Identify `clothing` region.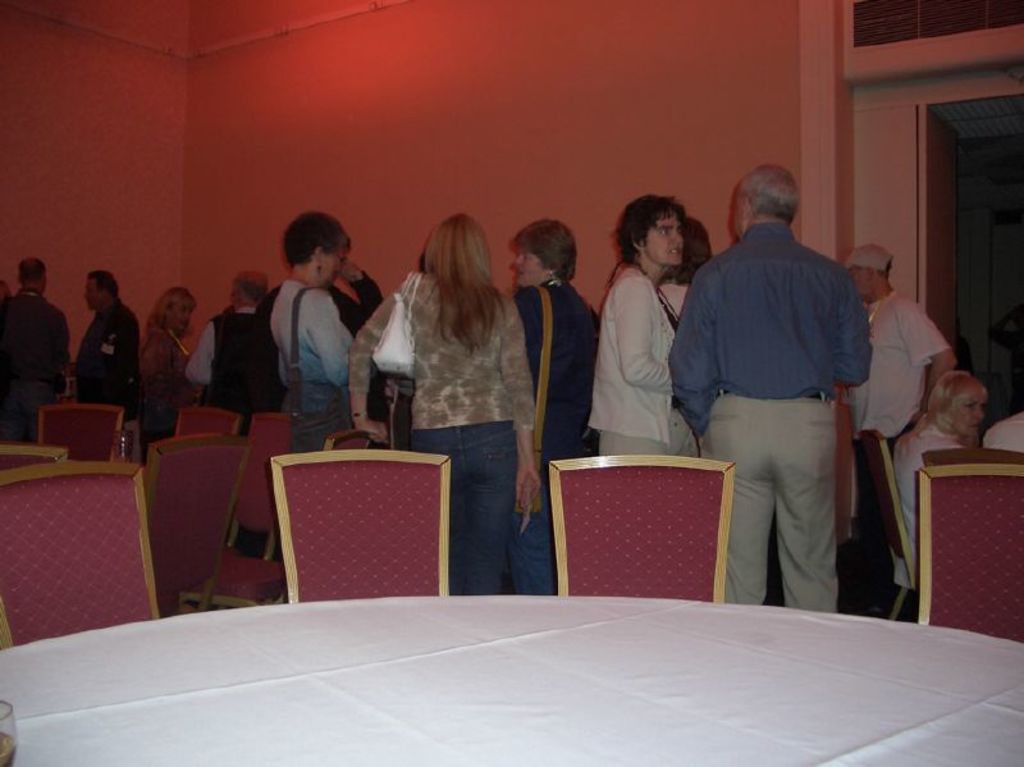
Region: x1=73, y1=296, x2=138, y2=407.
